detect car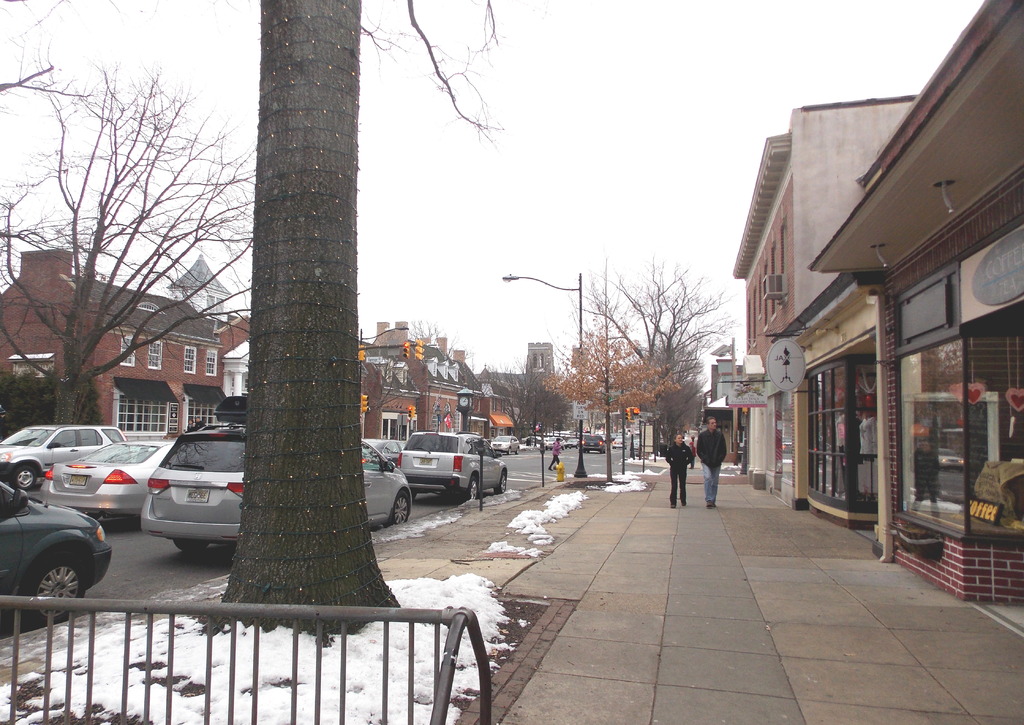
[x1=38, y1=435, x2=178, y2=520]
